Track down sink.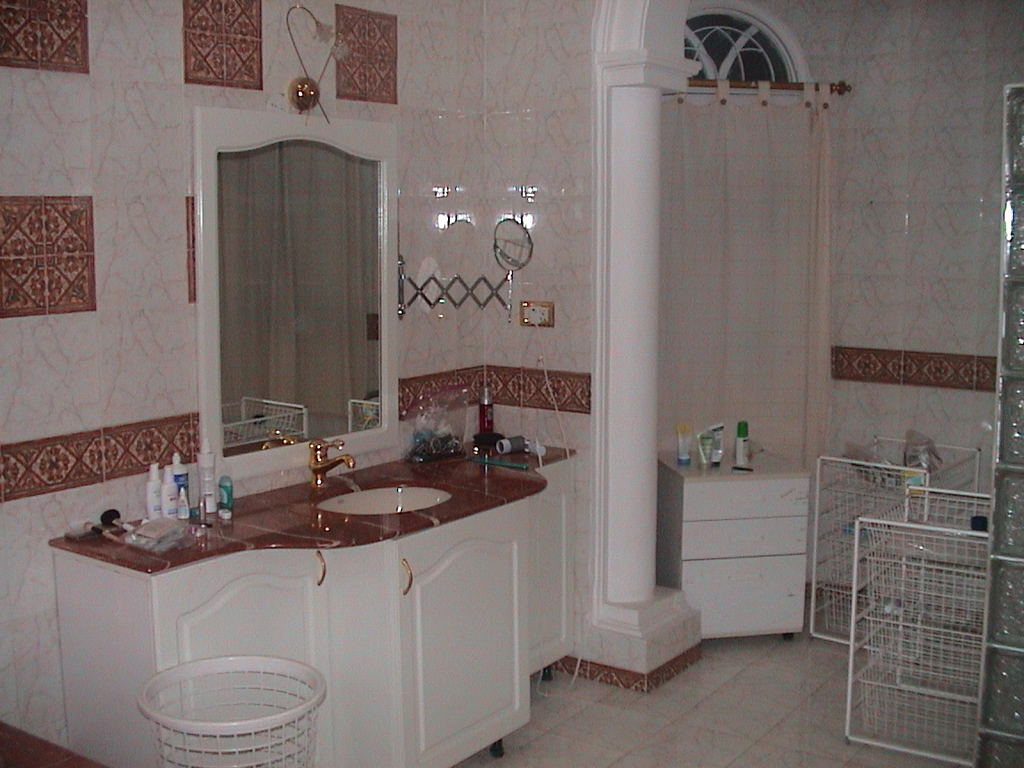
Tracked to (247, 446, 551, 577).
